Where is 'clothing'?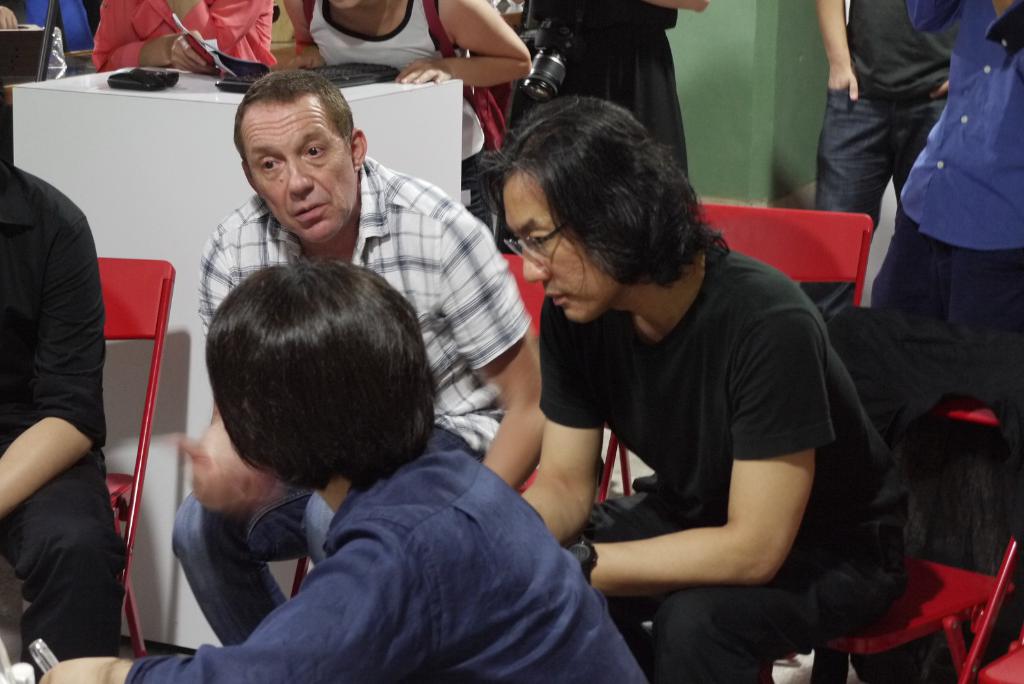
122 446 649 683.
